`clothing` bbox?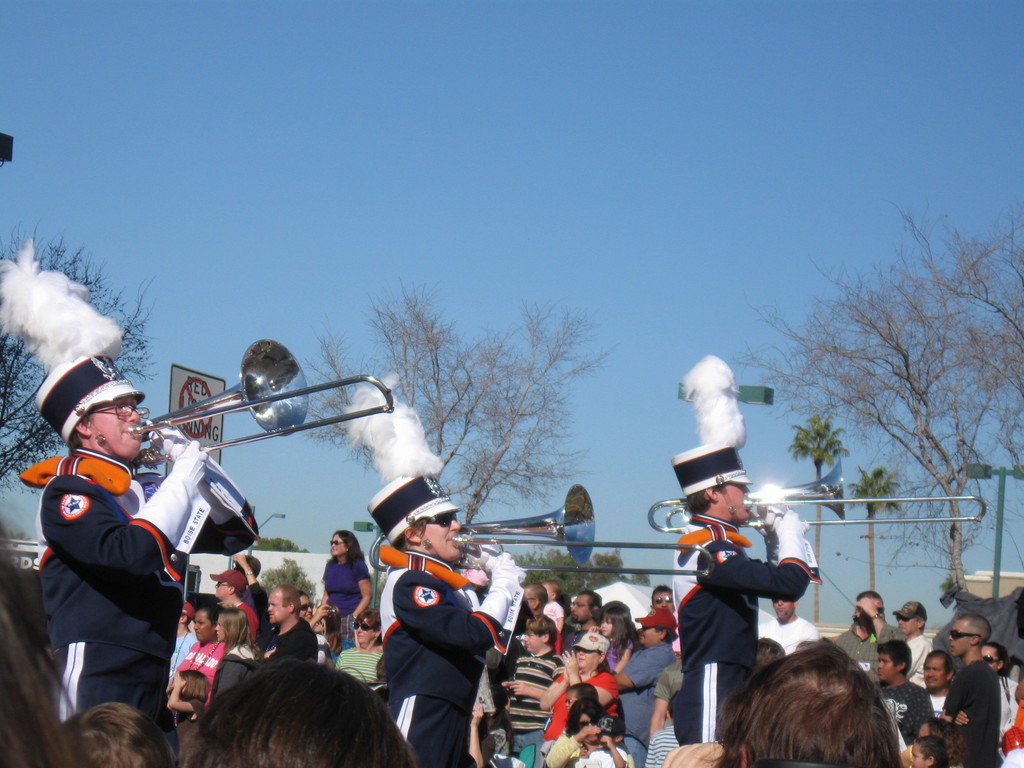
{"left": 172, "top": 630, "right": 196, "bottom": 674}
